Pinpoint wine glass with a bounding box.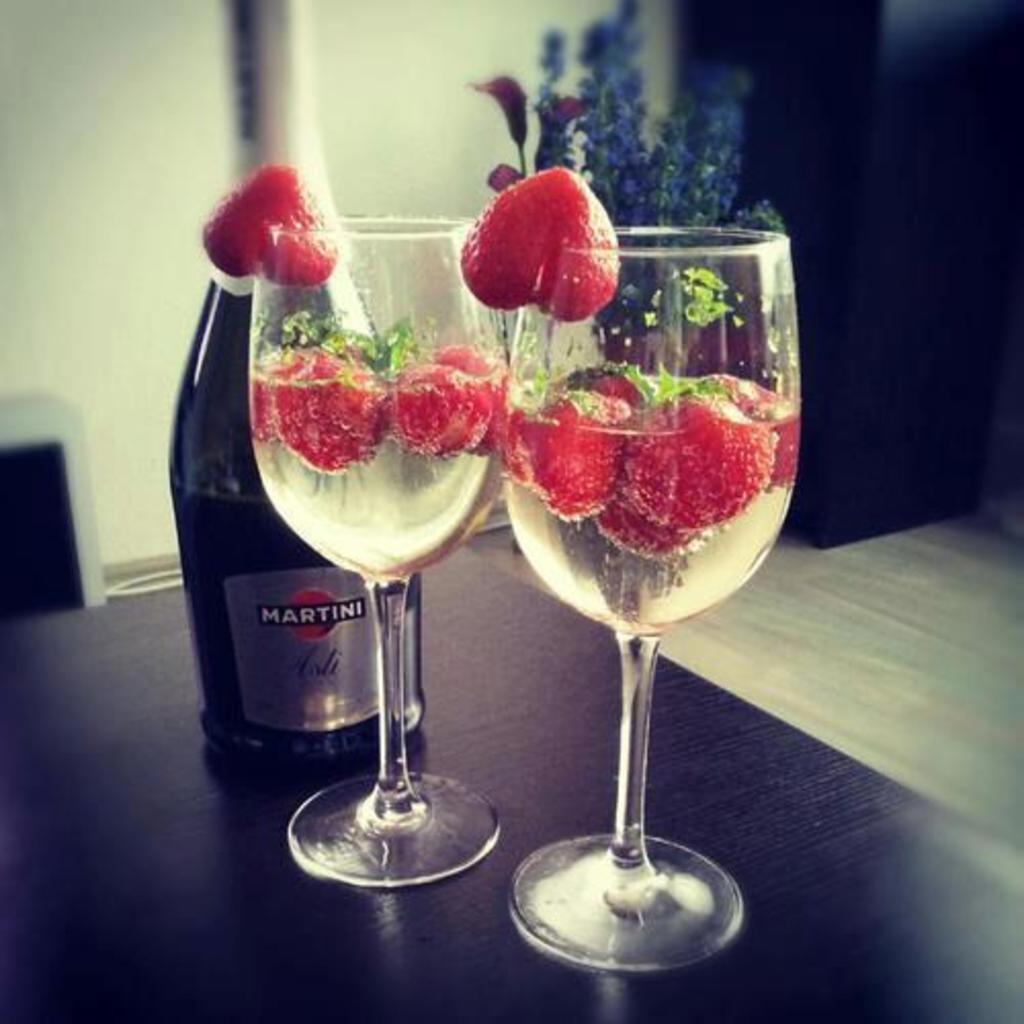
500:223:799:975.
